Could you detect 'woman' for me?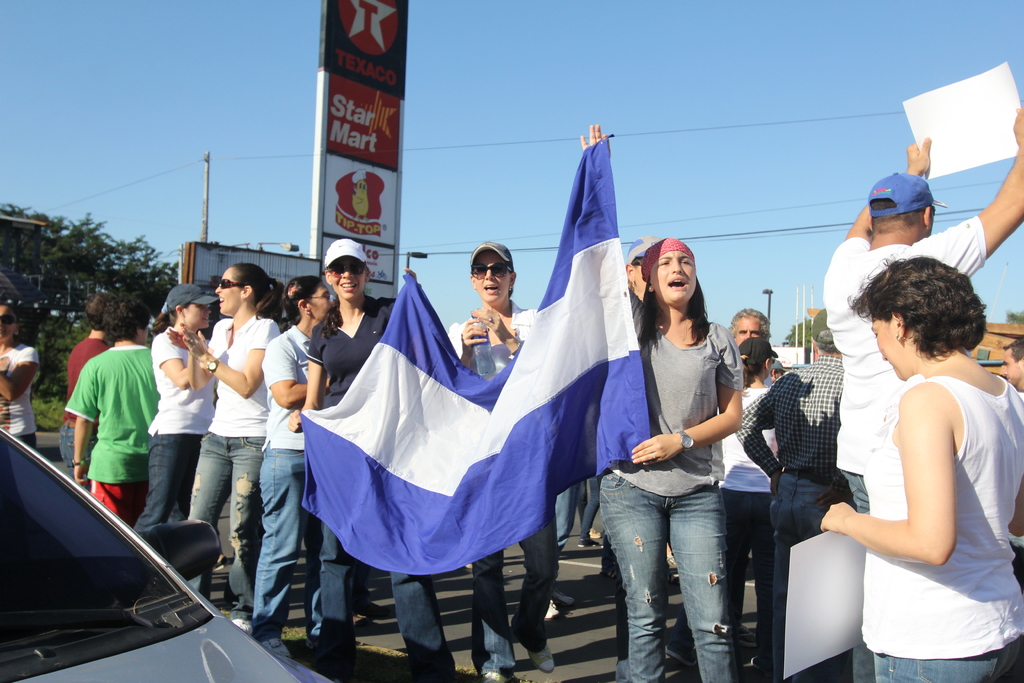
Detection result: (0,302,41,458).
